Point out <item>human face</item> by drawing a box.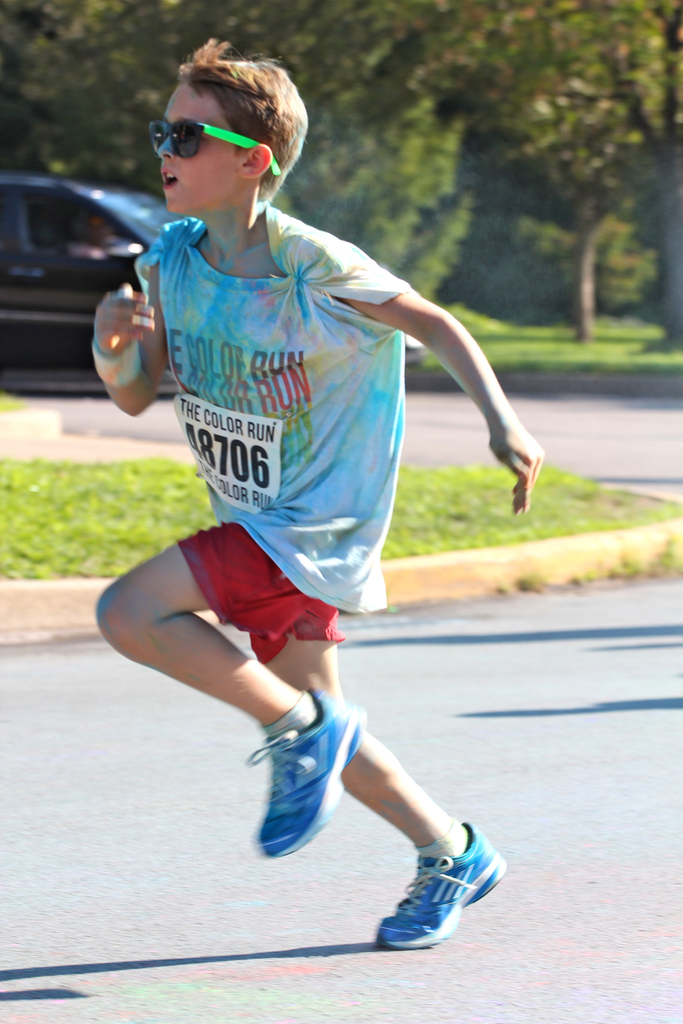
x1=147, y1=74, x2=247, y2=214.
